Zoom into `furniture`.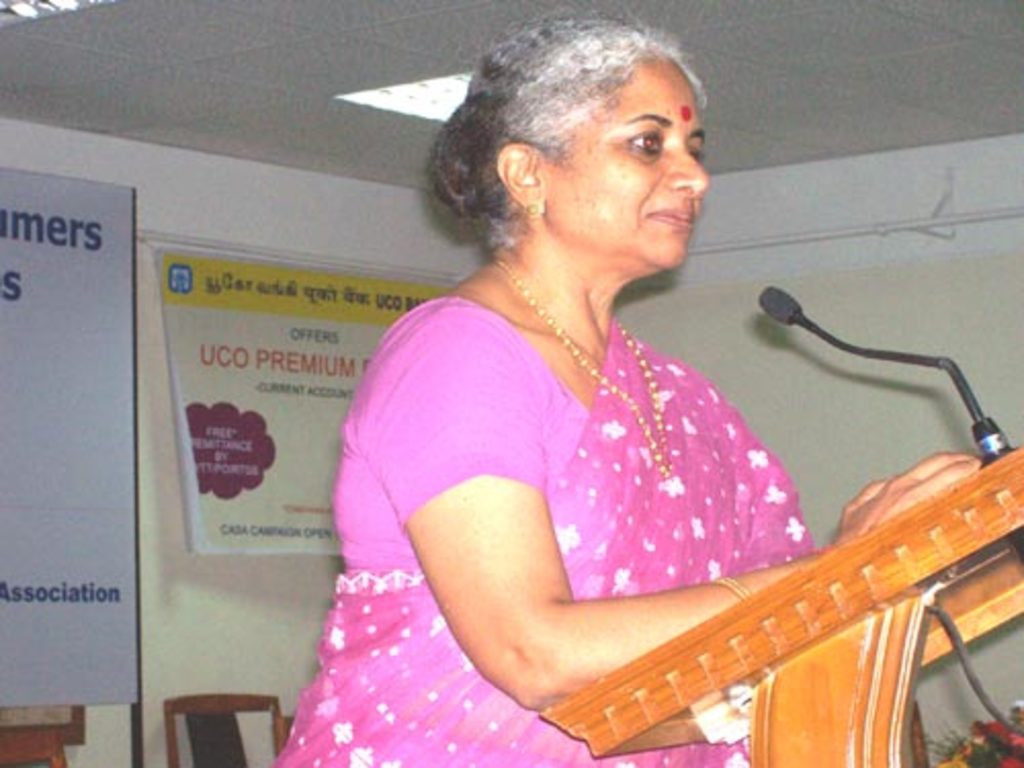
Zoom target: x1=162 y1=692 x2=285 y2=766.
